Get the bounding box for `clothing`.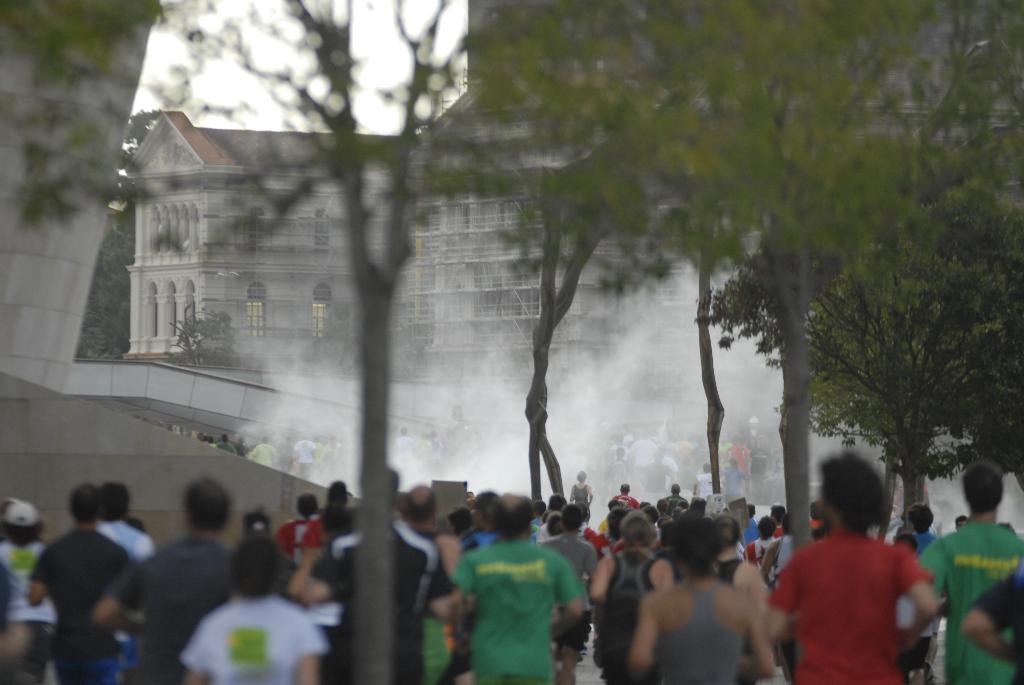
x1=105, y1=528, x2=244, y2=684.
